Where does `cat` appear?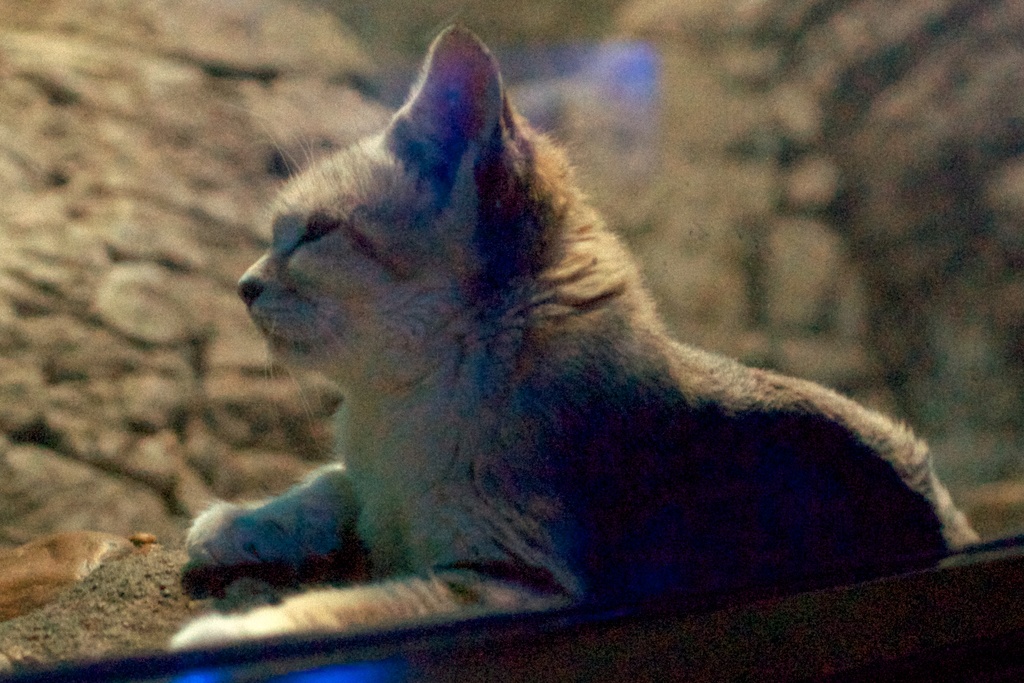
Appears at <bbox>171, 19, 984, 654</bbox>.
